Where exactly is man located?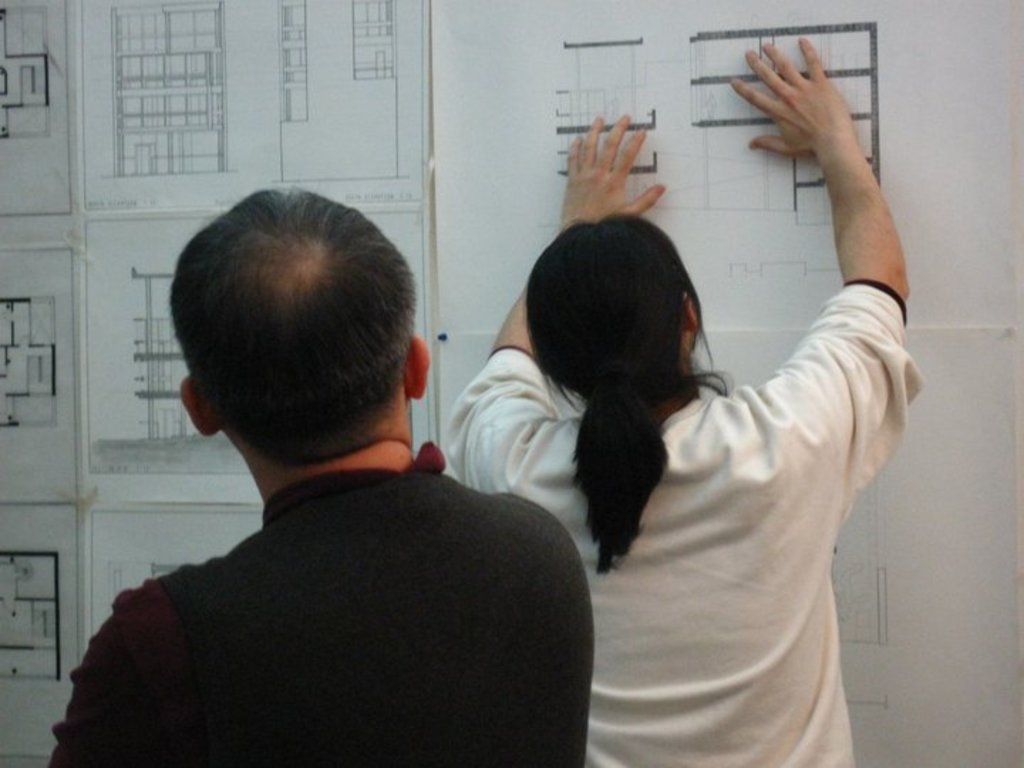
Its bounding box is [x1=67, y1=191, x2=602, y2=762].
